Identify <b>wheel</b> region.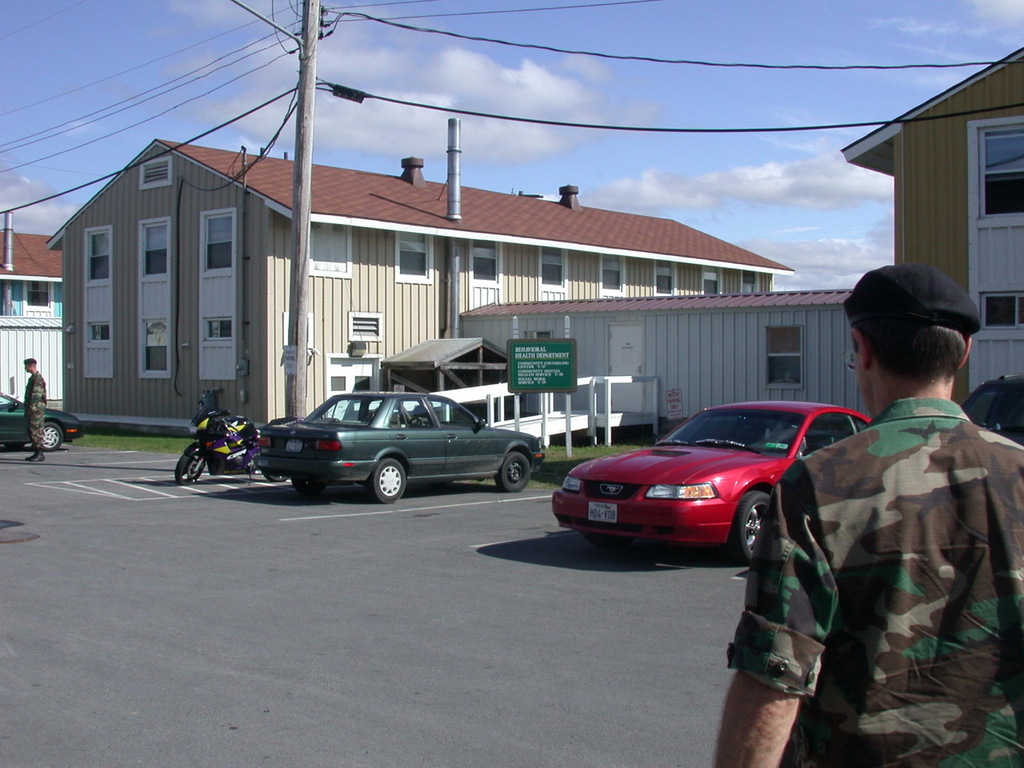
Region: (x1=497, y1=453, x2=529, y2=493).
